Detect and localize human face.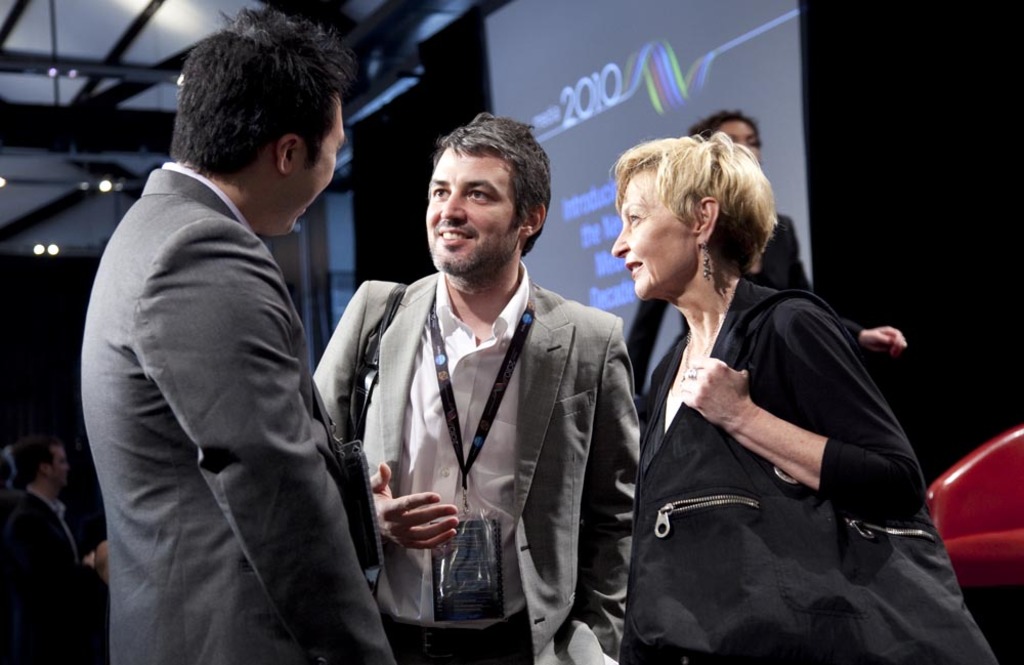
Localized at 49 440 70 485.
